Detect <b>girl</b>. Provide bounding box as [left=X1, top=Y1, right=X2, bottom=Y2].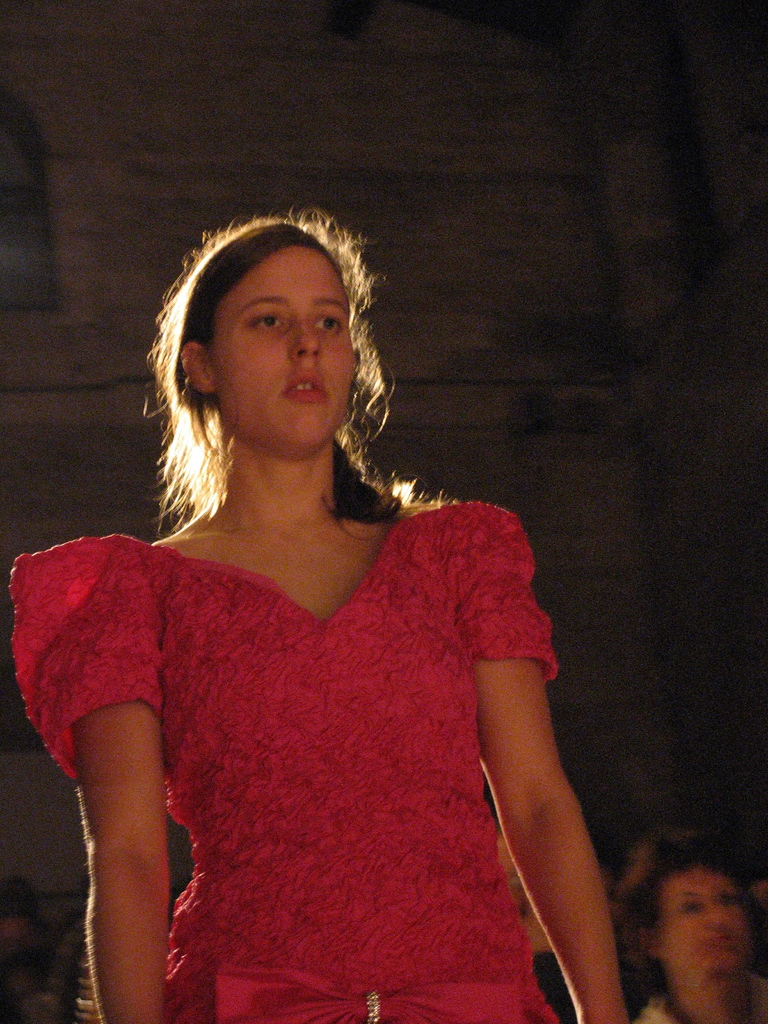
[left=9, top=204, right=630, bottom=1023].
